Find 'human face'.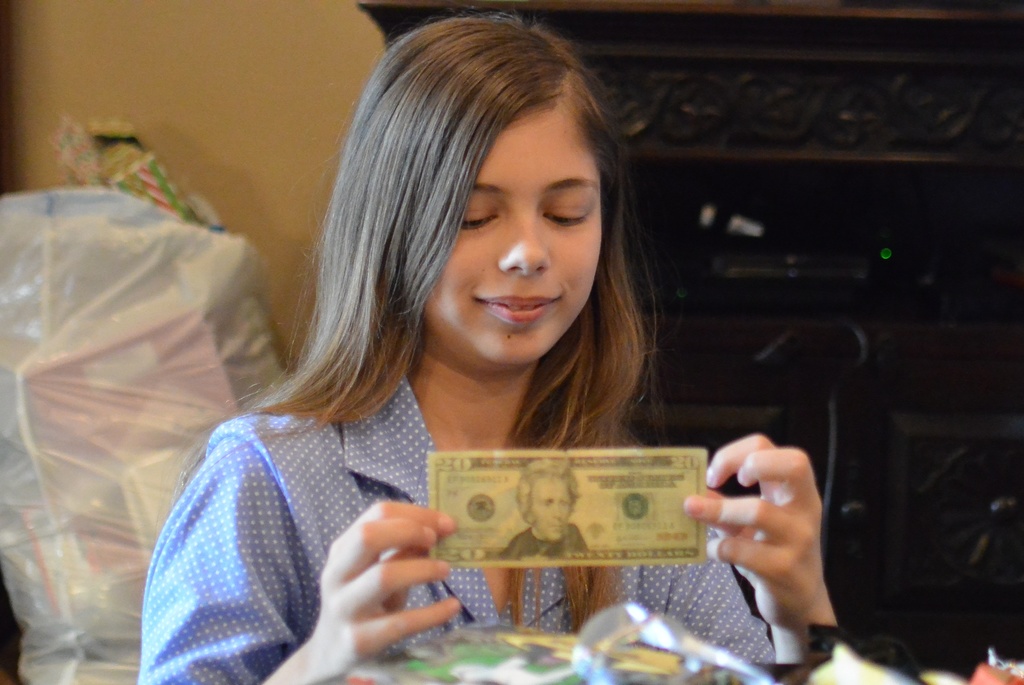
{"x1": 416, "y1": 104, "x2": 606, "y2": 370}.
